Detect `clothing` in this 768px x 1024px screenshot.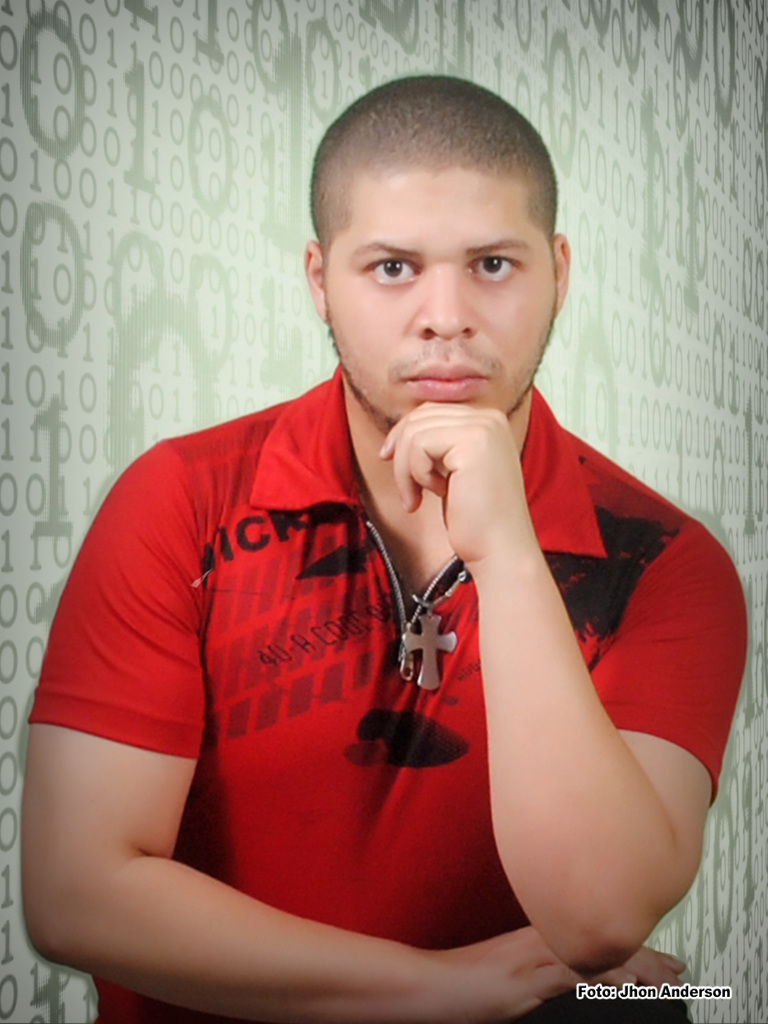
Detection: <box>83,383,586,995</box>.
